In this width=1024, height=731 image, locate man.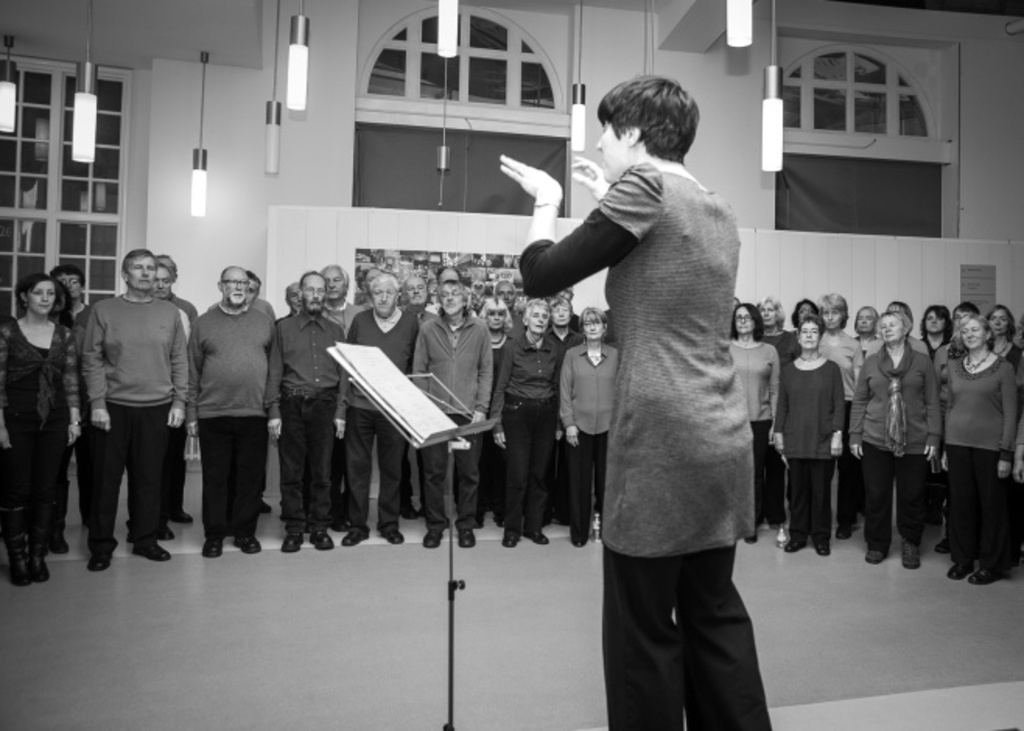
Bounding box: rect(280, 285, 305, 324).
